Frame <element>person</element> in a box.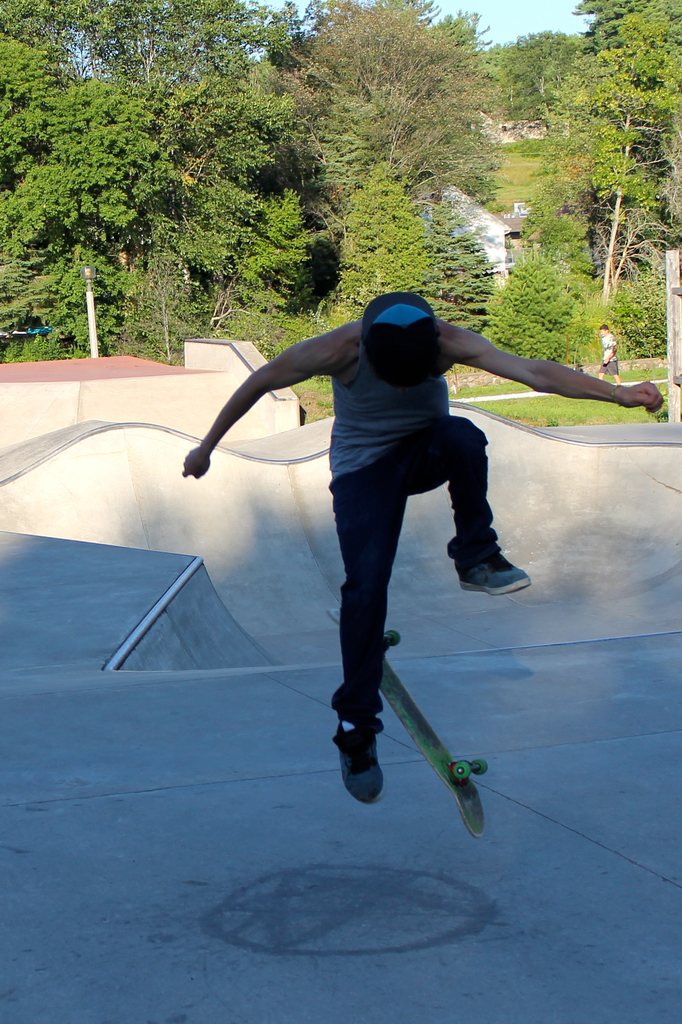
[left=179, top=290, right=664, bottom=809].
